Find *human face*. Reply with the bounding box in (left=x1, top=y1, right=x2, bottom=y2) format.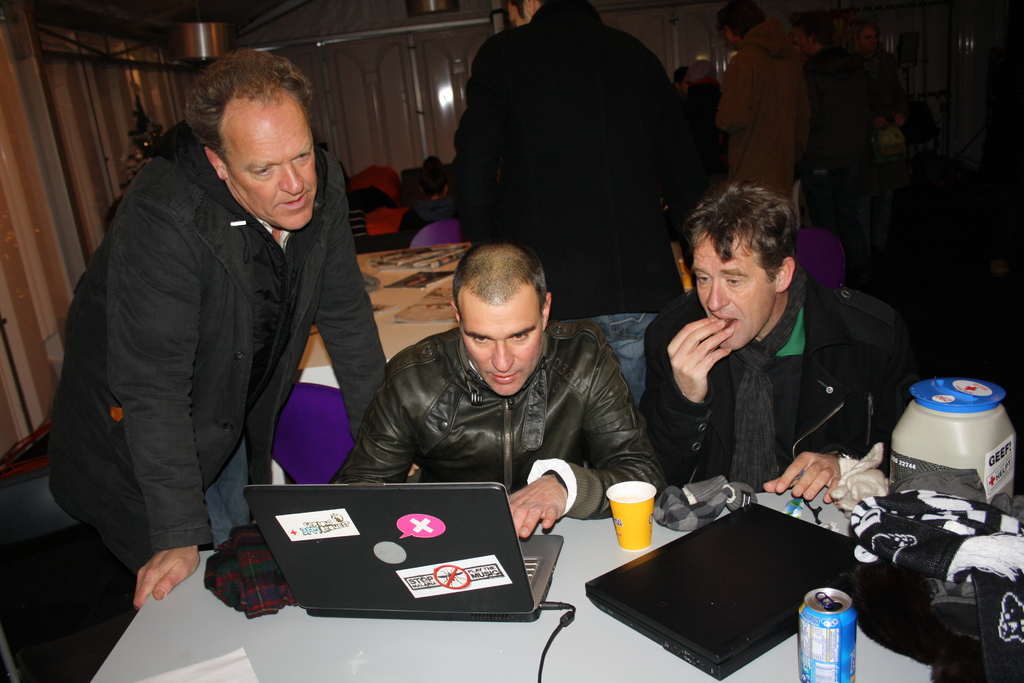
(left=452, top=298, right=545, bottom=398).
